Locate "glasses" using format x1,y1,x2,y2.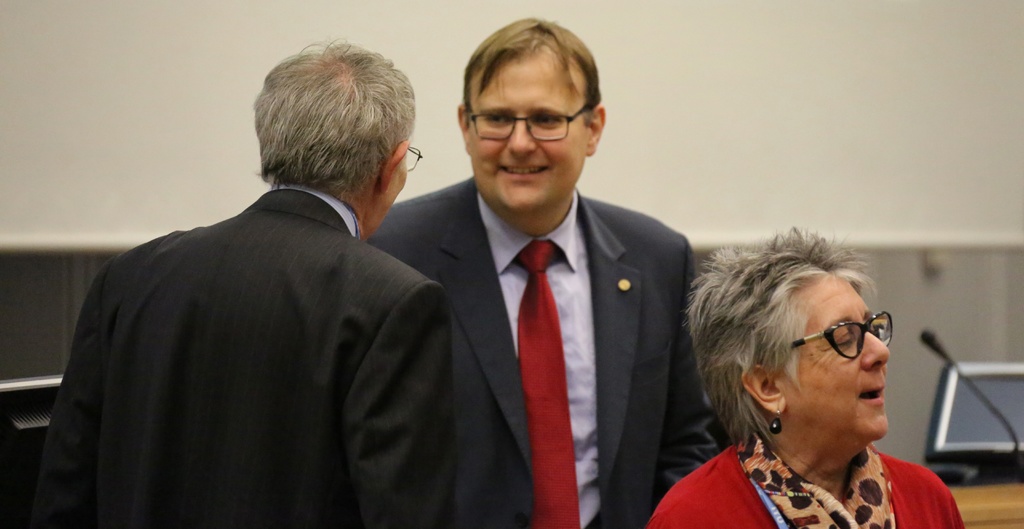
774,308,898,359.
